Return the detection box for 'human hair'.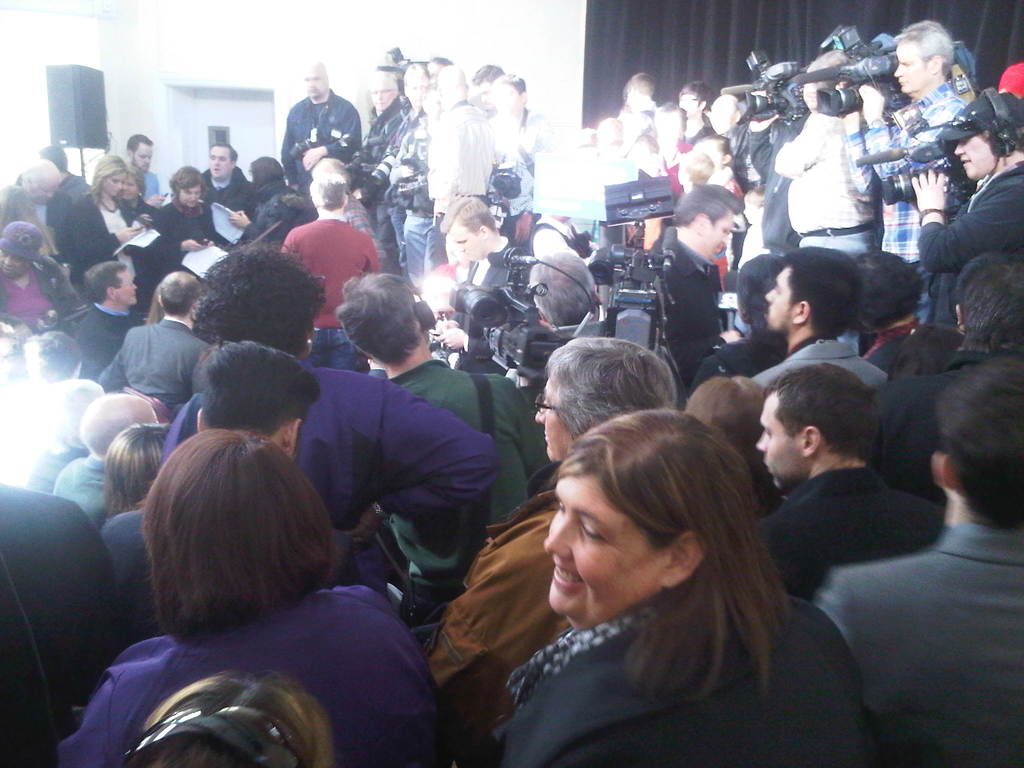
(132,669,335,767).
